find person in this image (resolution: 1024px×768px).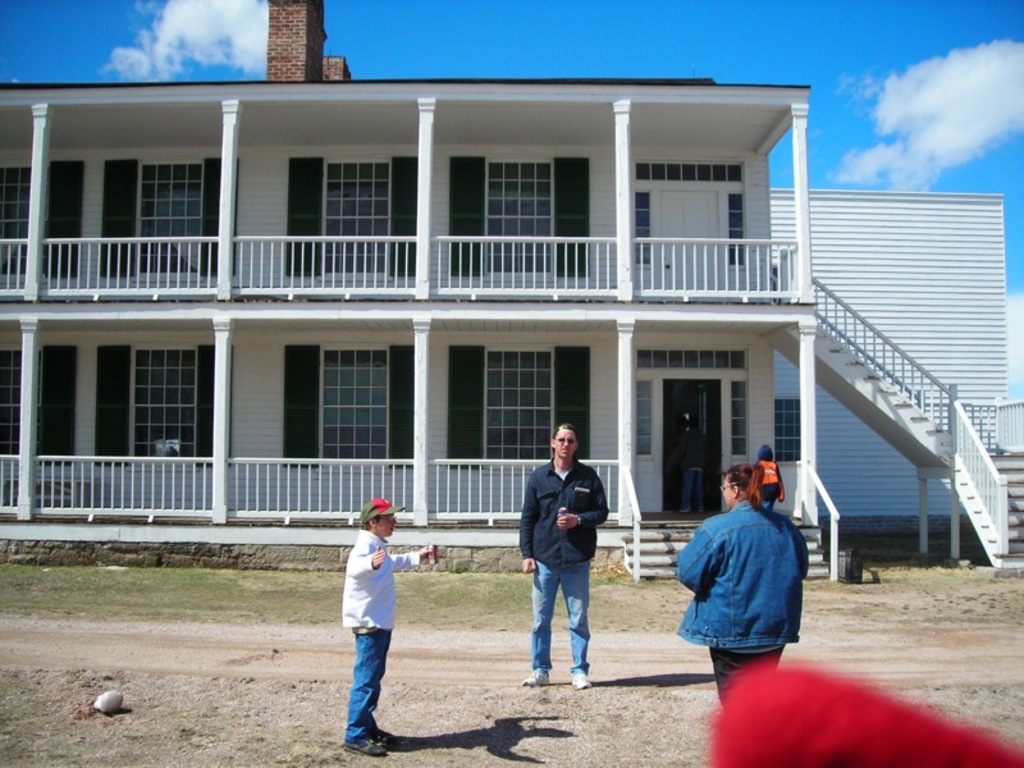
754:444:785:522.
